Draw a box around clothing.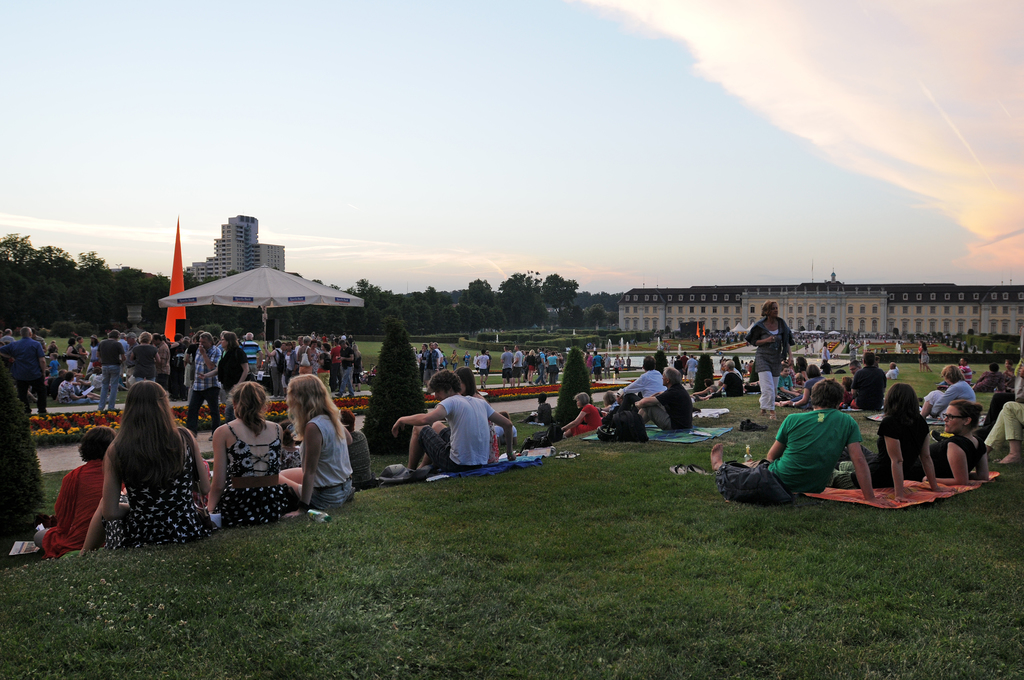
box(743, 314, 798, 408).
